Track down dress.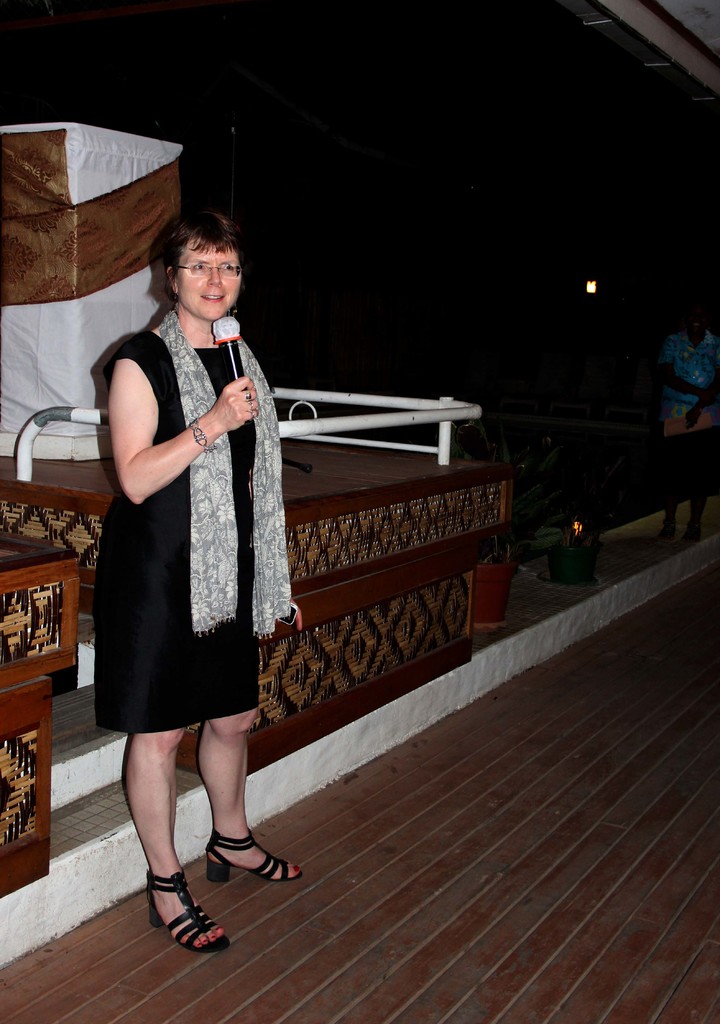
Tracked to 93,326,272,732.
